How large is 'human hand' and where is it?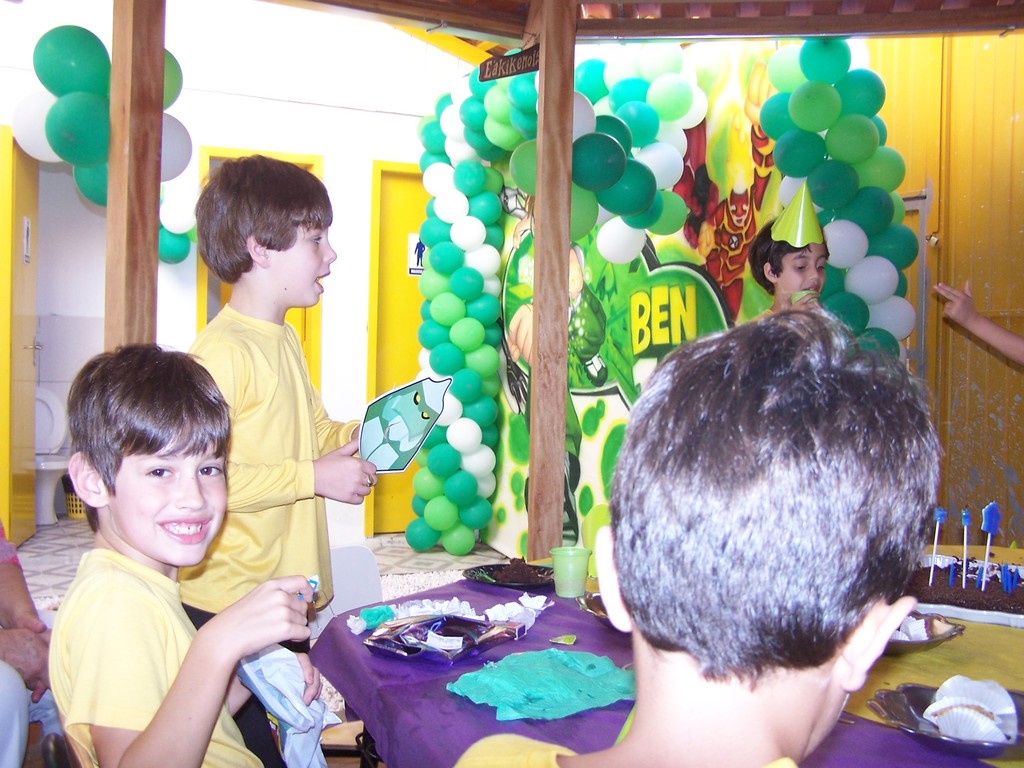
Bounding box: detection(241, 648, 324, 704).
